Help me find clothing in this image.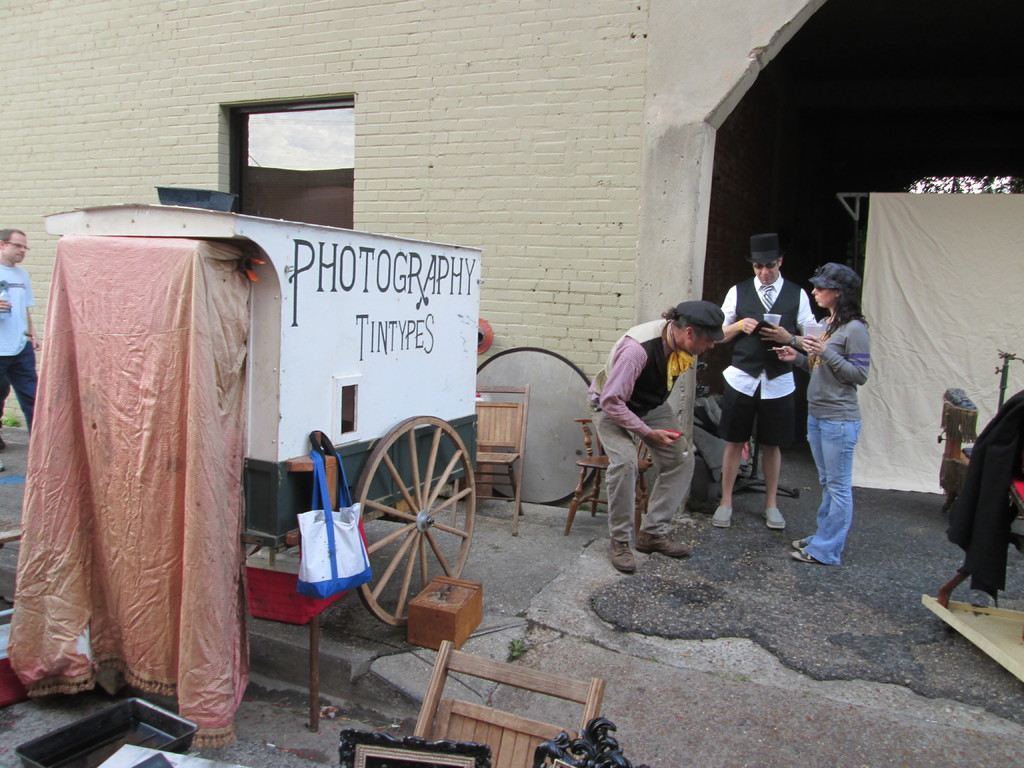
Found it: l=945, t=393, r=1023, b=610.
